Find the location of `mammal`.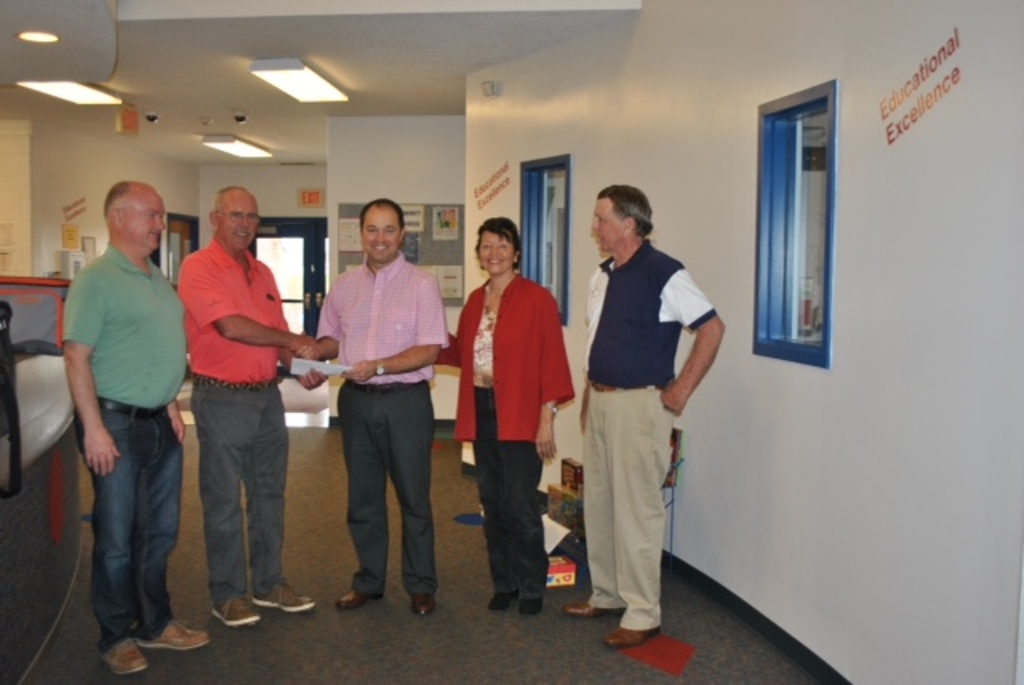
Location: 174, 187, 326, 631.
